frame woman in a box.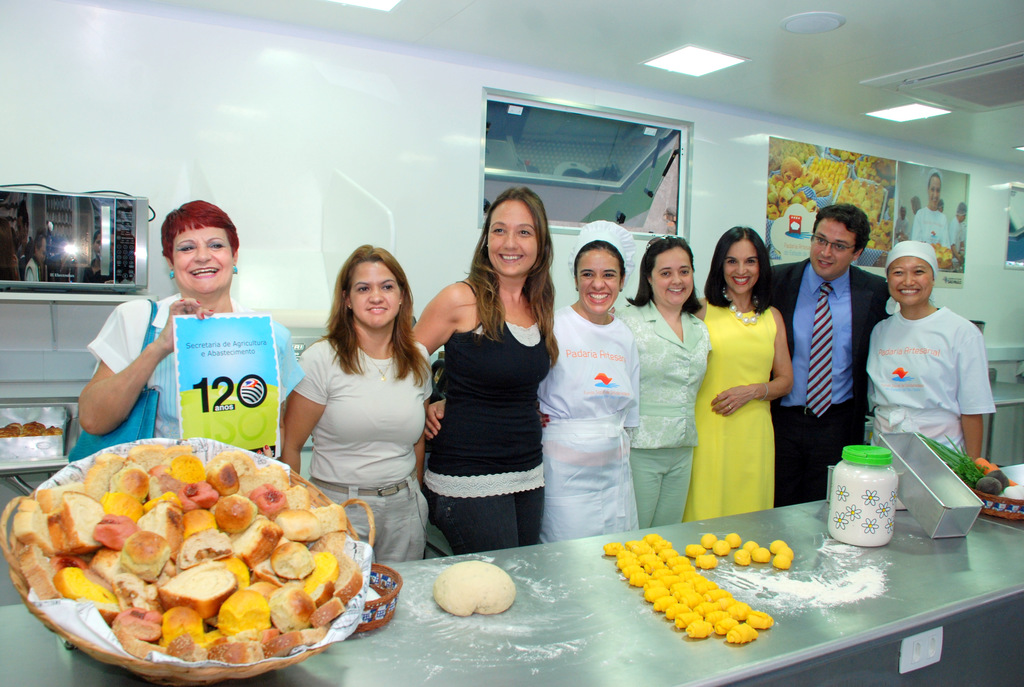
<region>618, 229, 721, 529</region>.
